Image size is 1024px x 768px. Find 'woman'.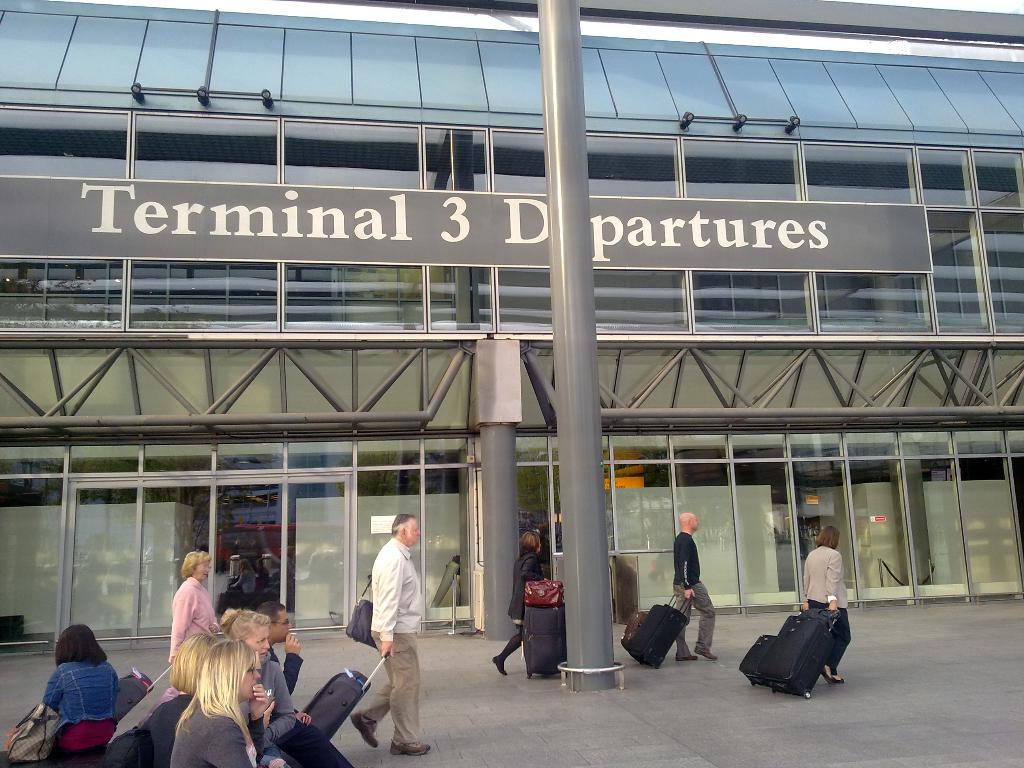
(left=219, top=609, right=364, bottom=767).
